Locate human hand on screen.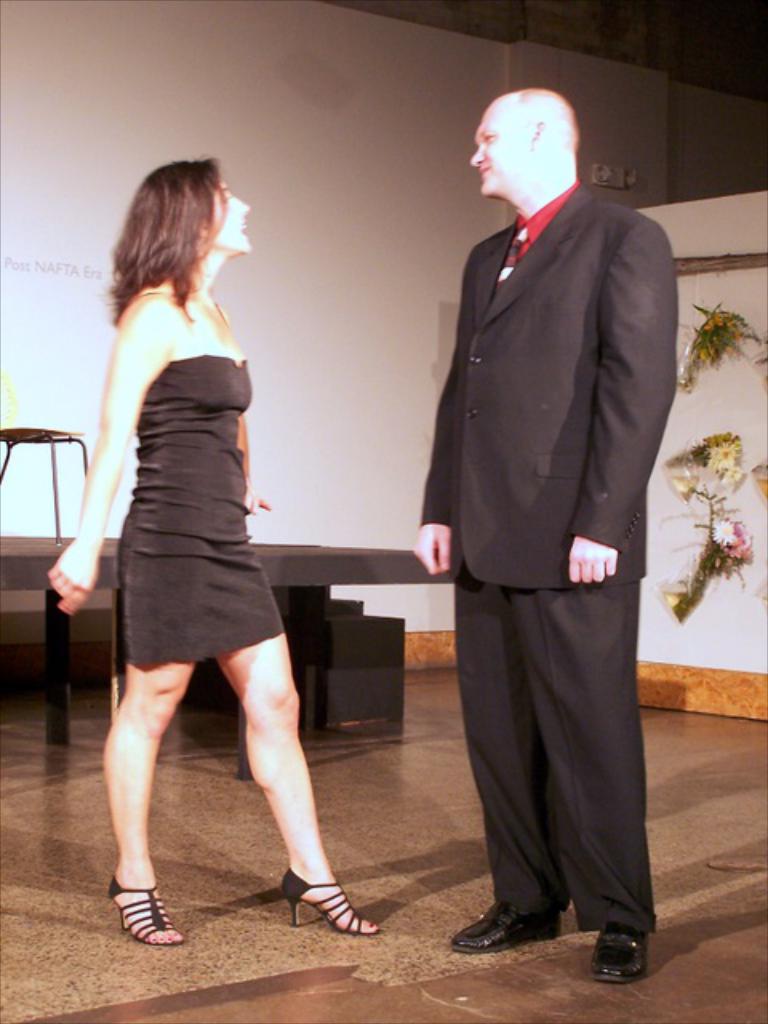
On screen at x1=563, y1=538, x2=619, y2=581.
